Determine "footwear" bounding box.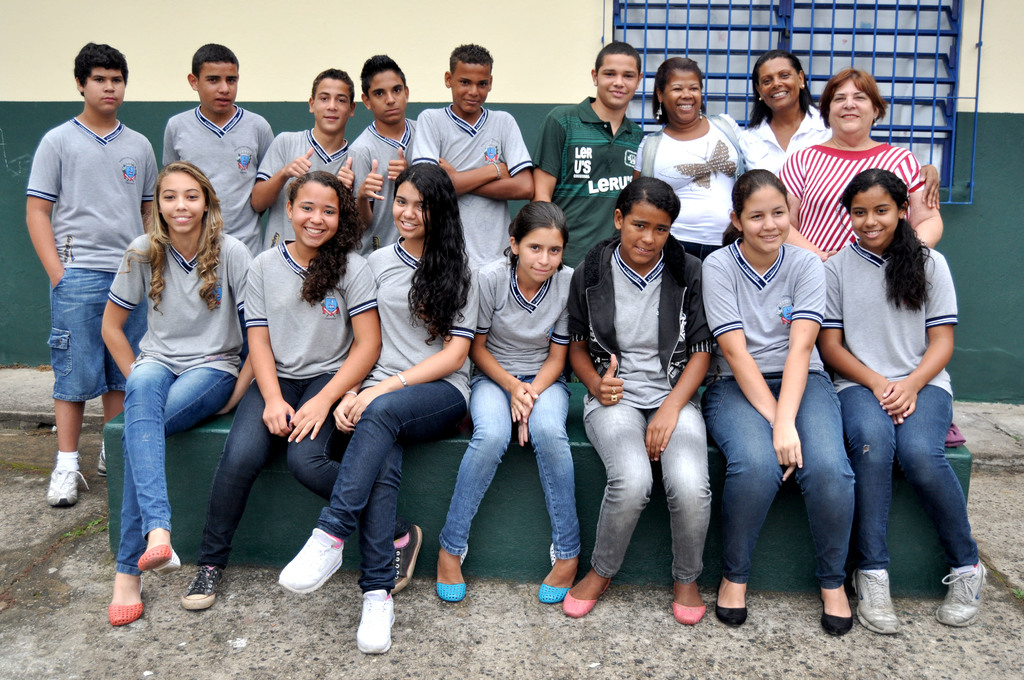
Determined: (98,449,106,475).
